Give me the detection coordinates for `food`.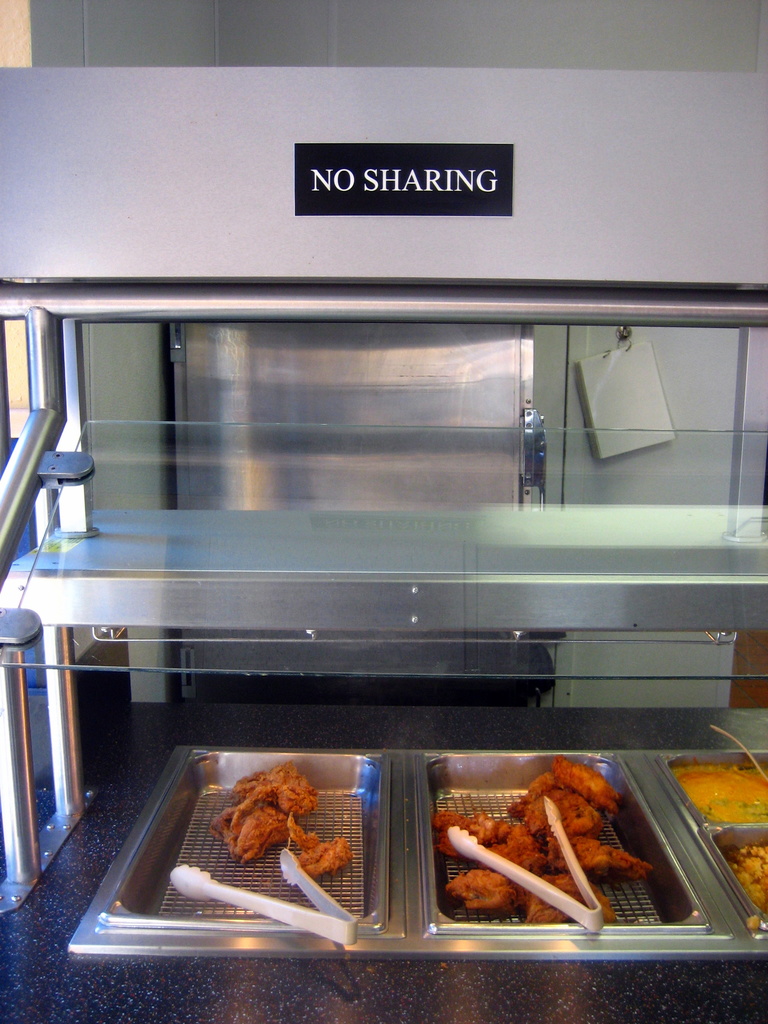
bbox(193, 764, 349, 884).
